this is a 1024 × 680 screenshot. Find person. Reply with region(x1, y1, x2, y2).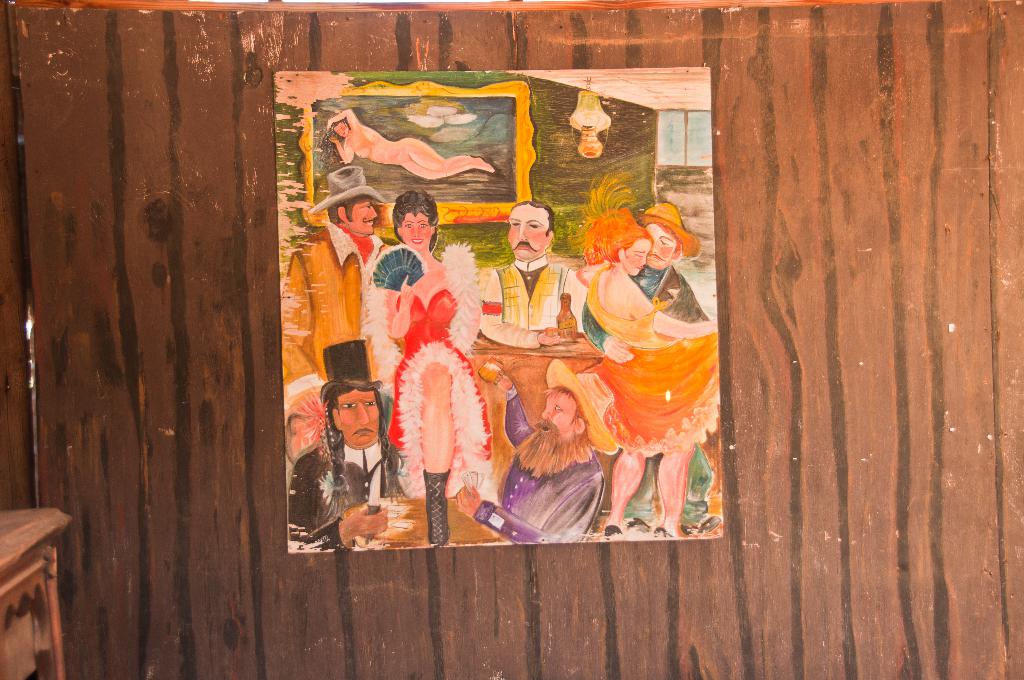
region(579, 202, 728, 544).
